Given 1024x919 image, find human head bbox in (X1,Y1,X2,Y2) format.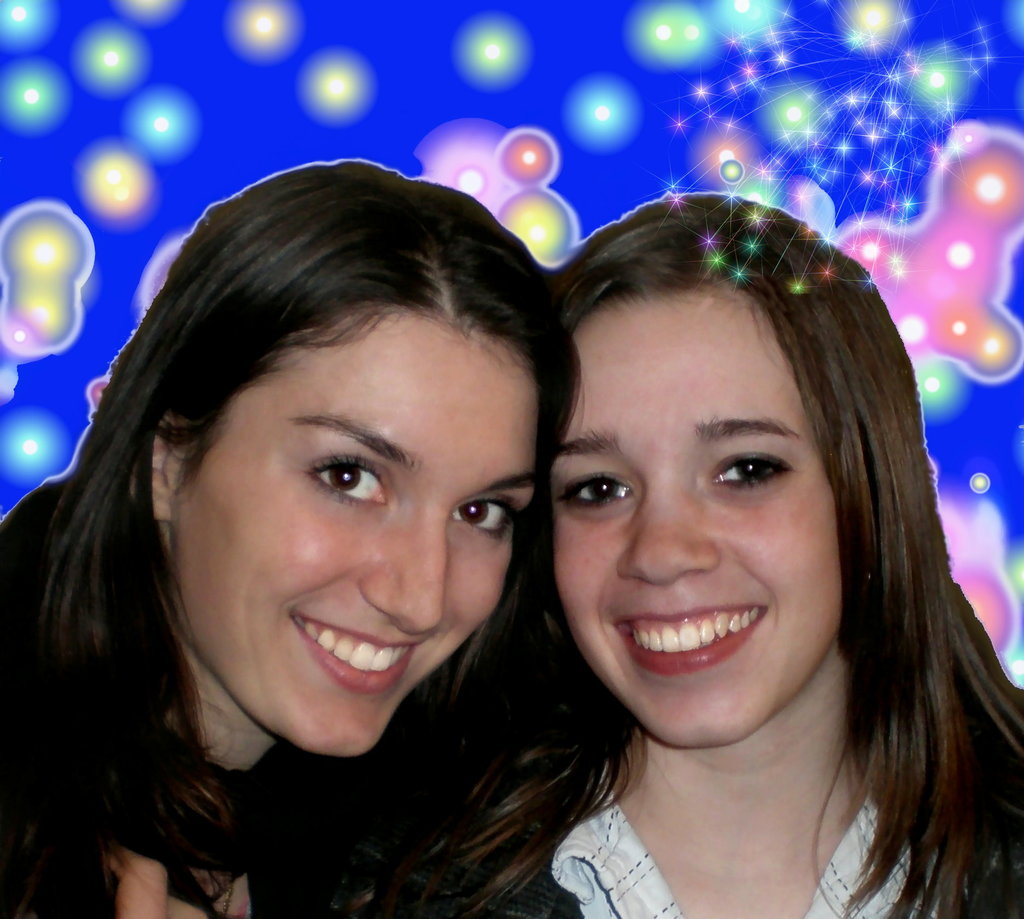
(519,192,952,755).
